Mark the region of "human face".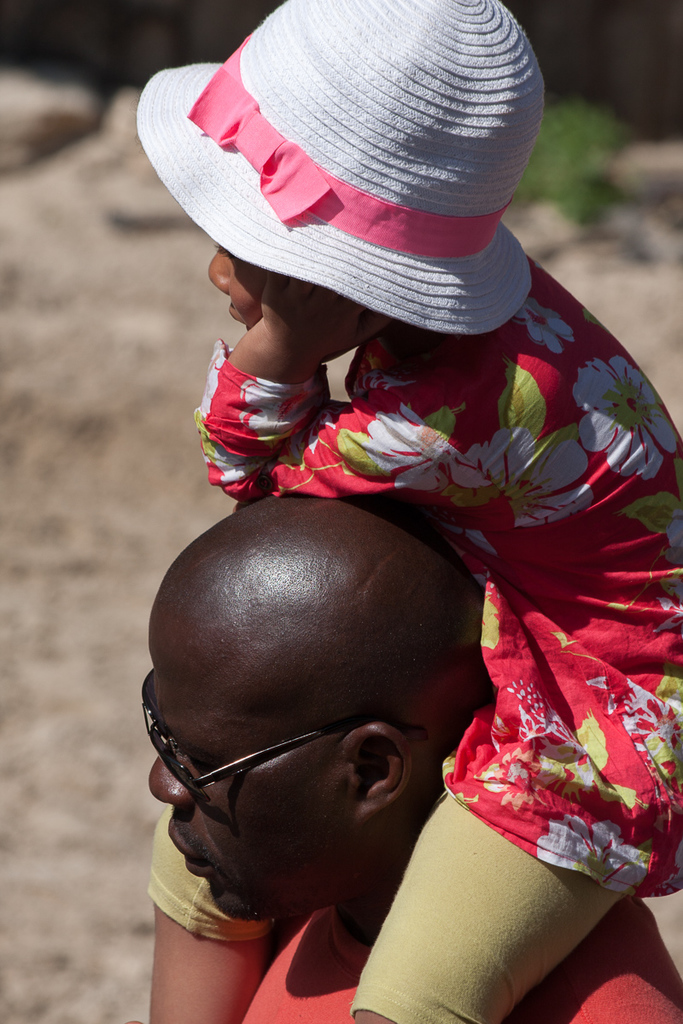
Region: <region>205, 245, 385, 359</region>.
